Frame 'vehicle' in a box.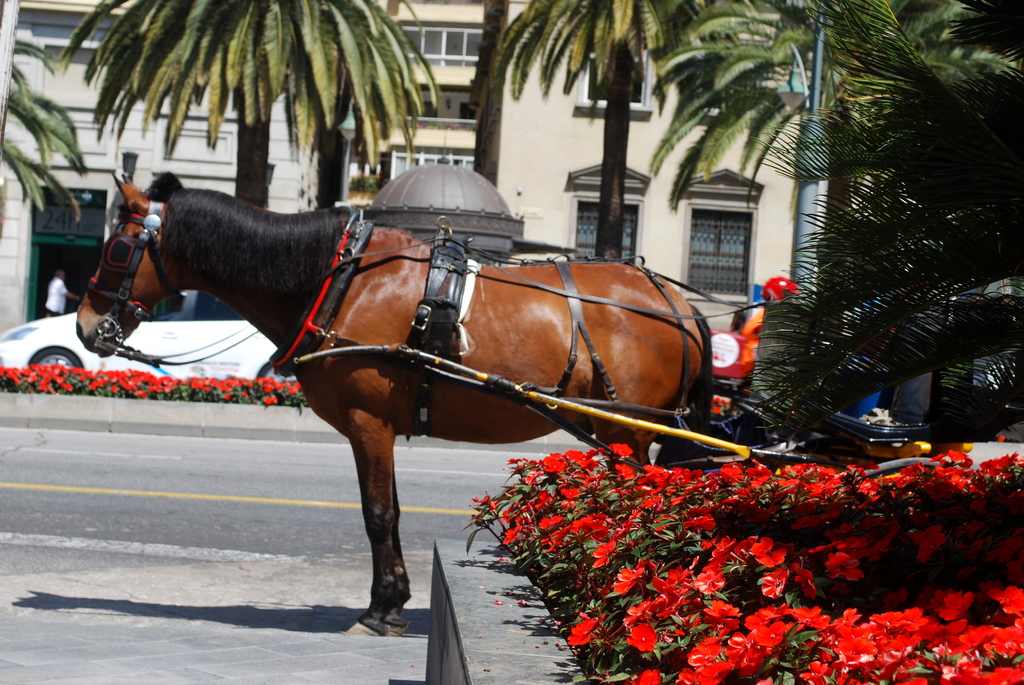
(0, 285, 300, 388).
